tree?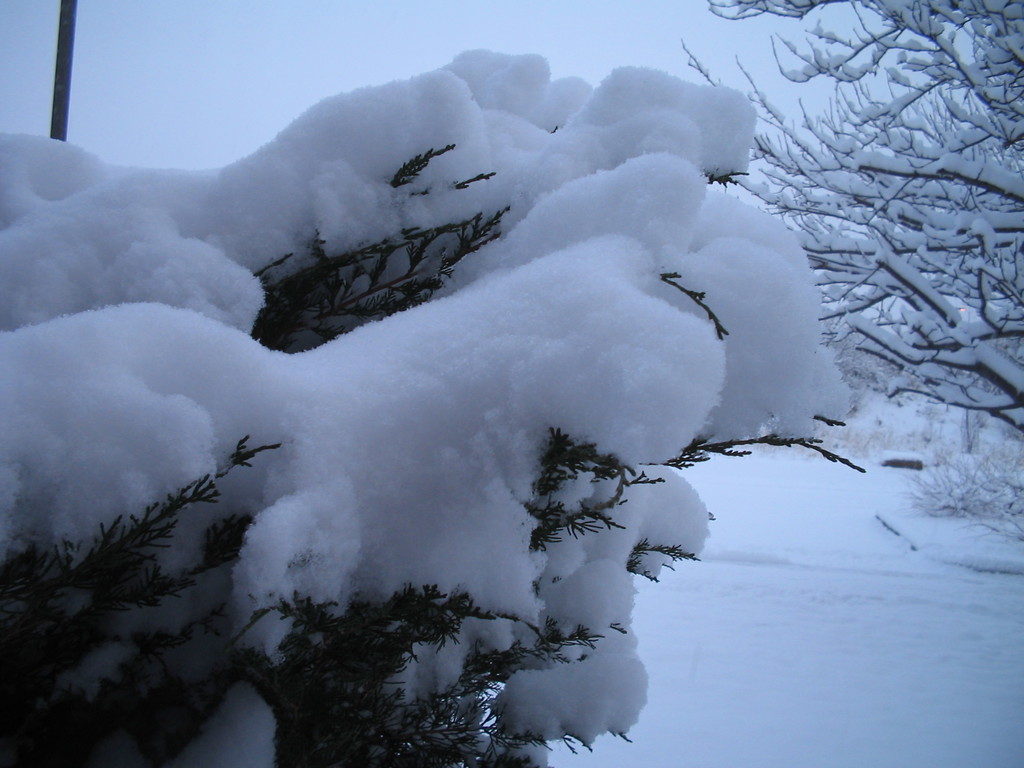
detection(676, 0, 1023, 429)
